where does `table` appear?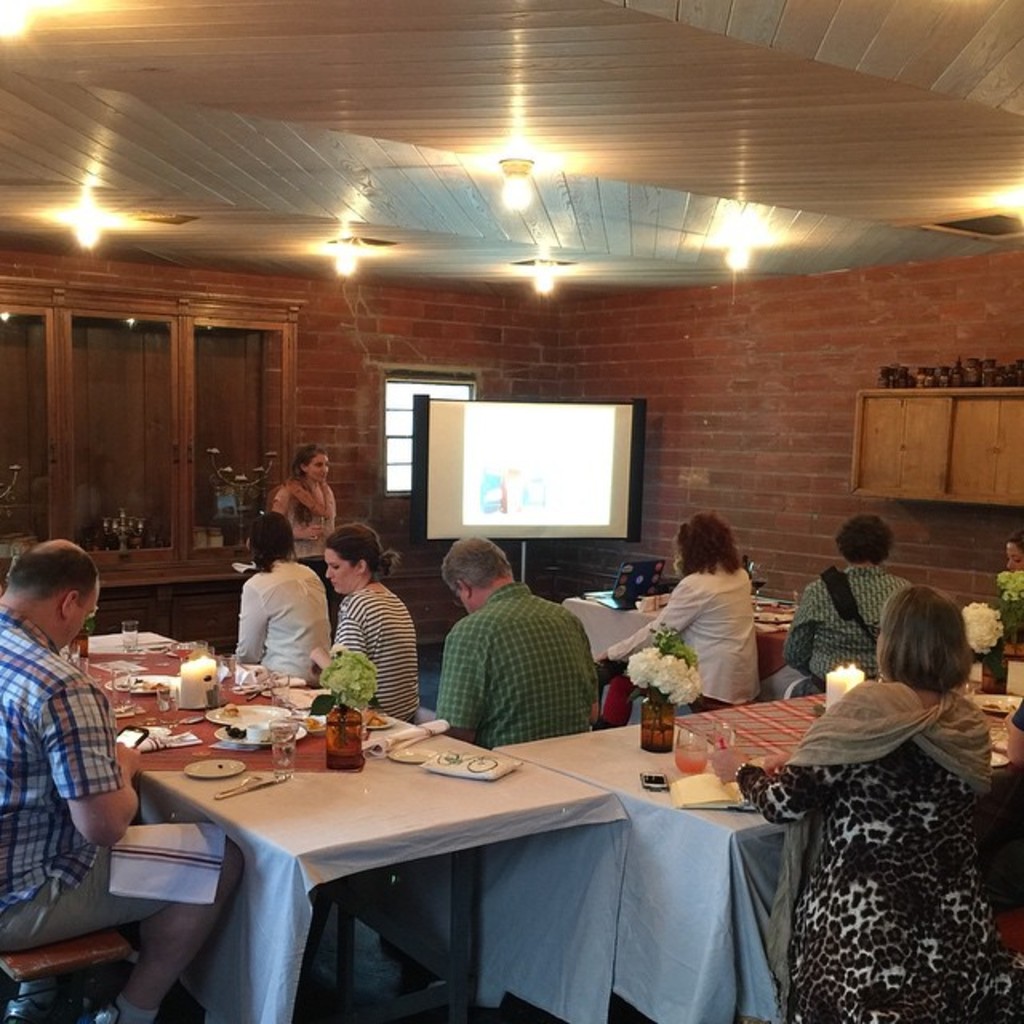
Appears at (64, 626, 637, 1022).
